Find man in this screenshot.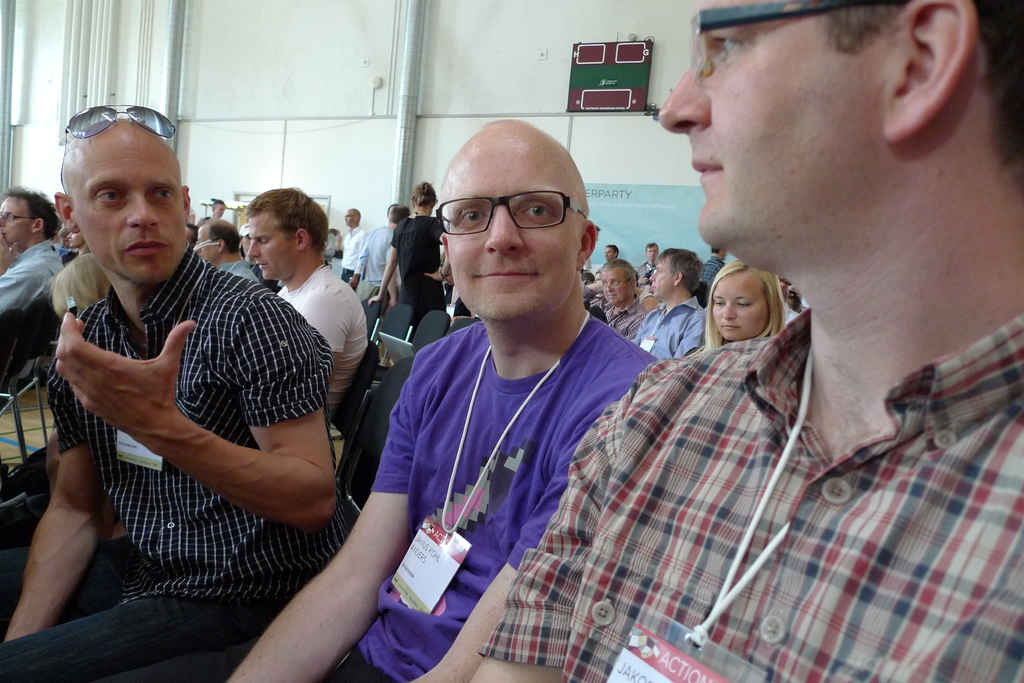
The bounding box for man is [left=0, top=184, right=68, bottom=380].
